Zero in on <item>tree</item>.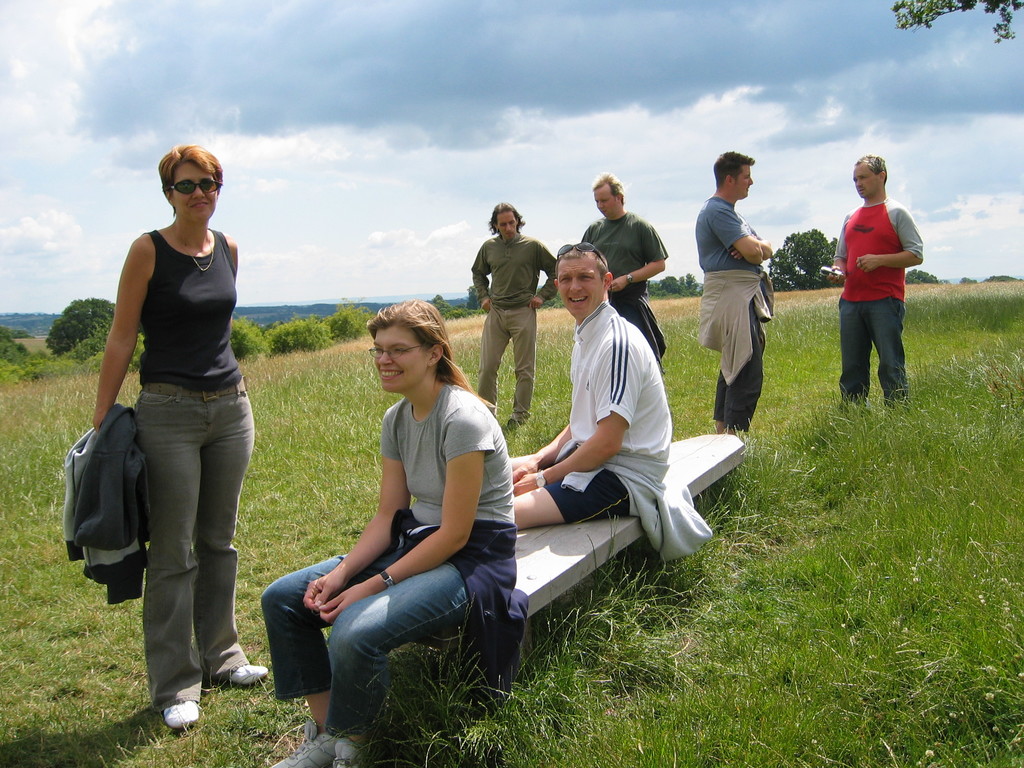
Zeroed in: bbox=[45, 298, 111, 367].
